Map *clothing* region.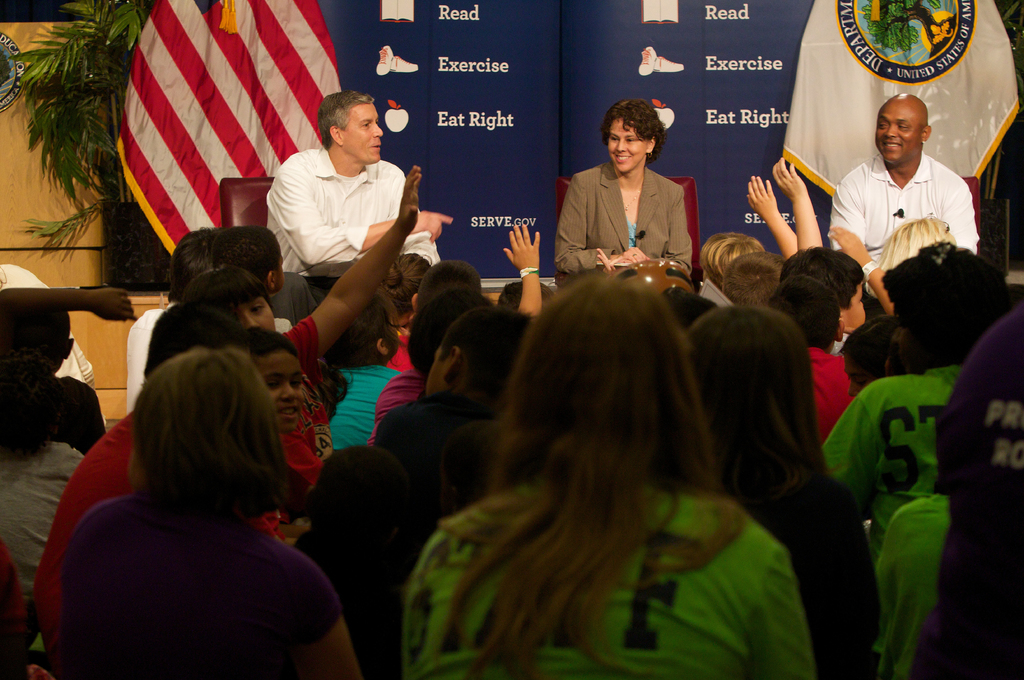
Mapped to [553,162,693,274].
